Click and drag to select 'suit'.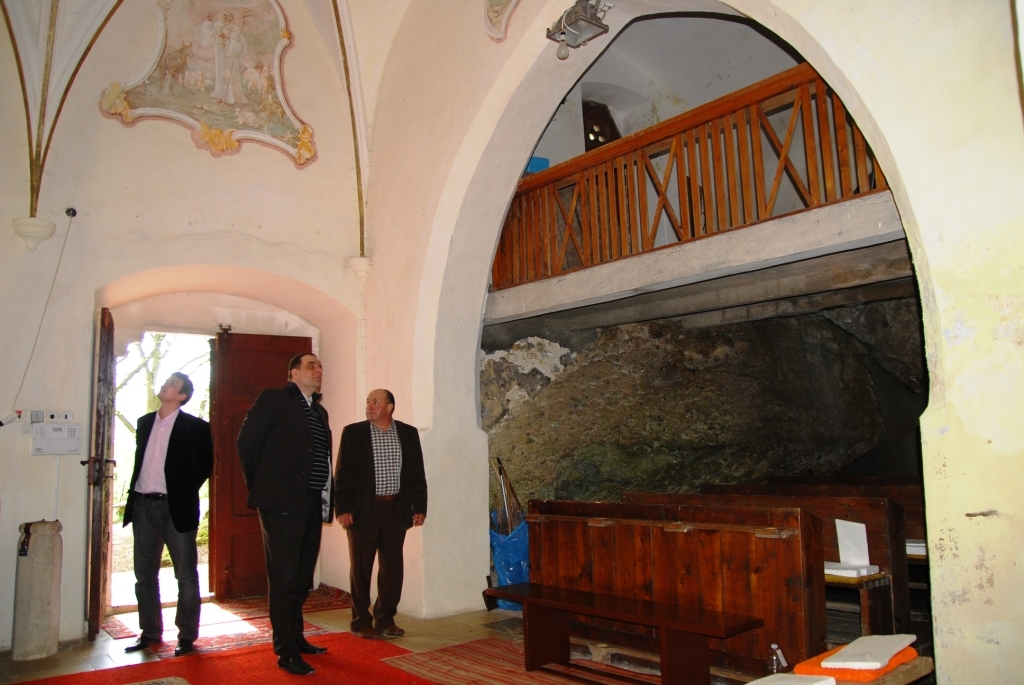
Selection: BBox(225, 361, 320, 665).
